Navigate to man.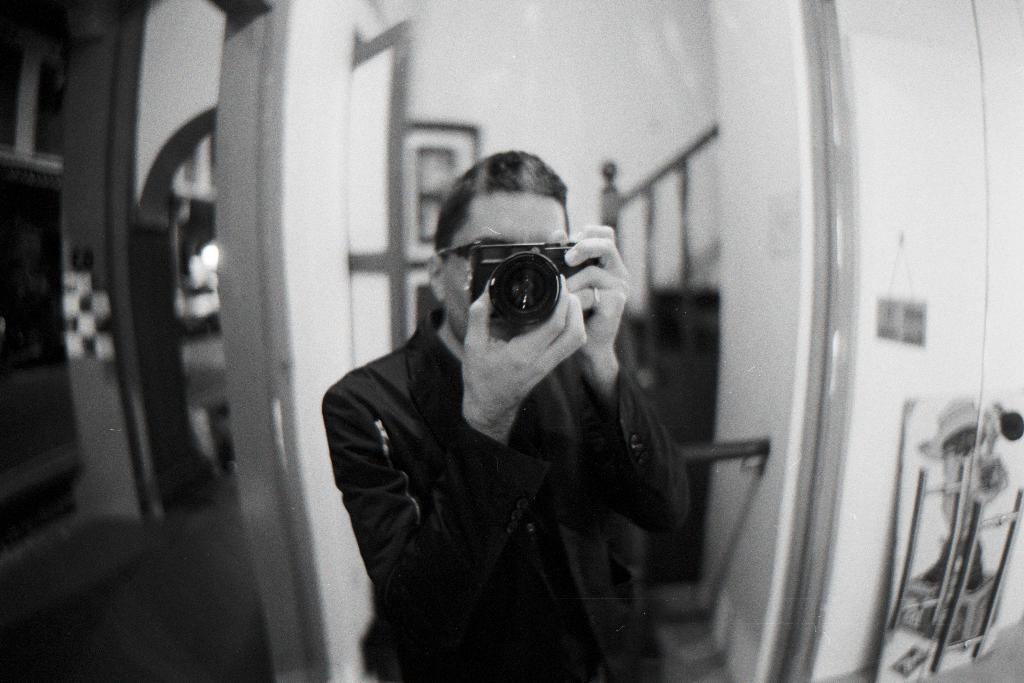
Navigation target: (x1=323, y1=152, x2=691, y2=682).
